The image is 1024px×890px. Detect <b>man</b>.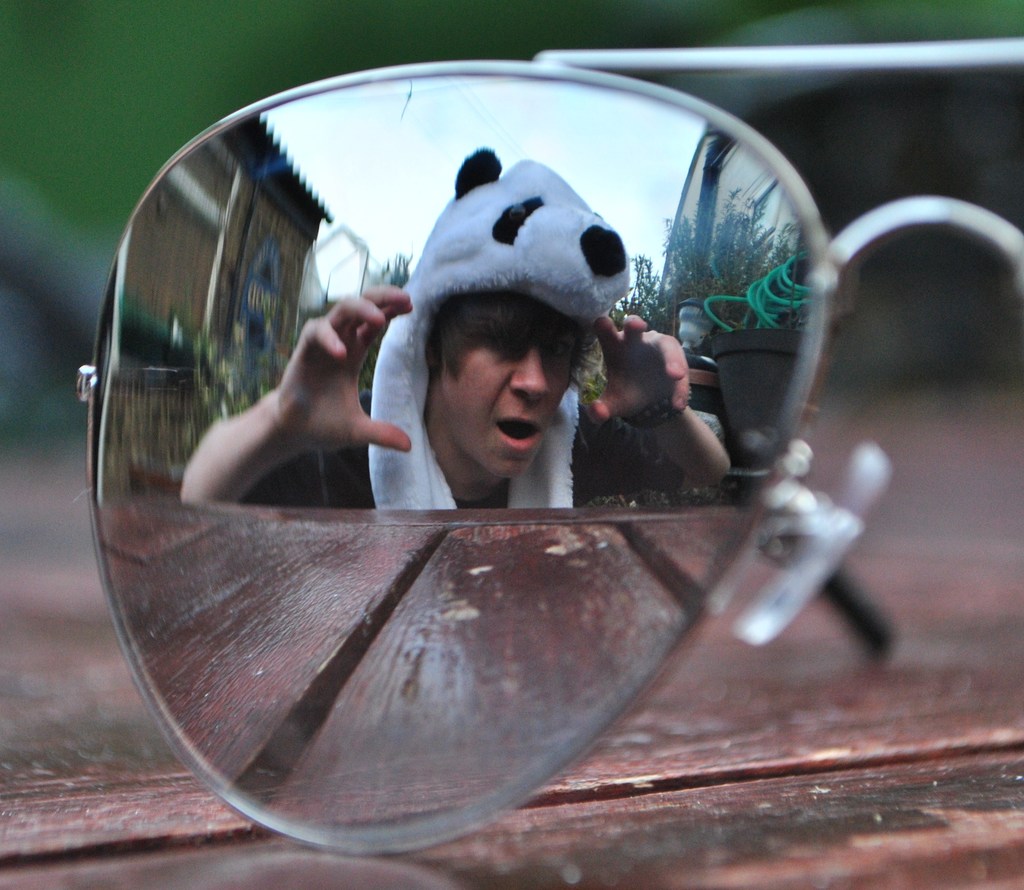
Detection: <box>171,203,755,536</box>.
